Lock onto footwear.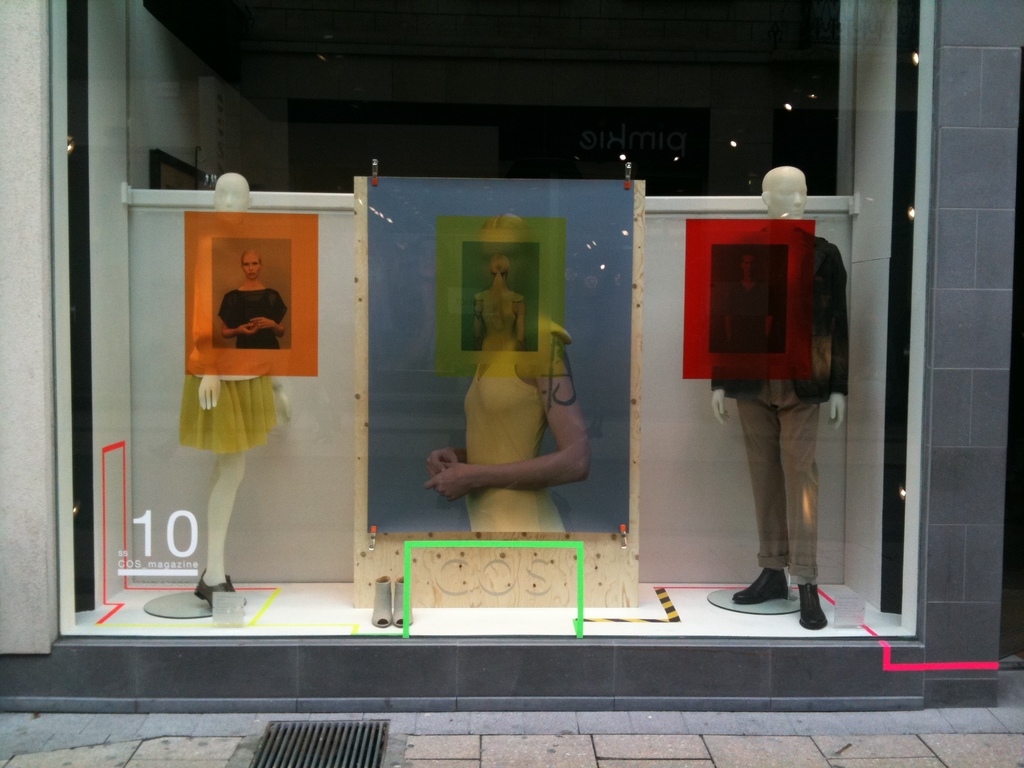
Locked: (391,577,413,627).
